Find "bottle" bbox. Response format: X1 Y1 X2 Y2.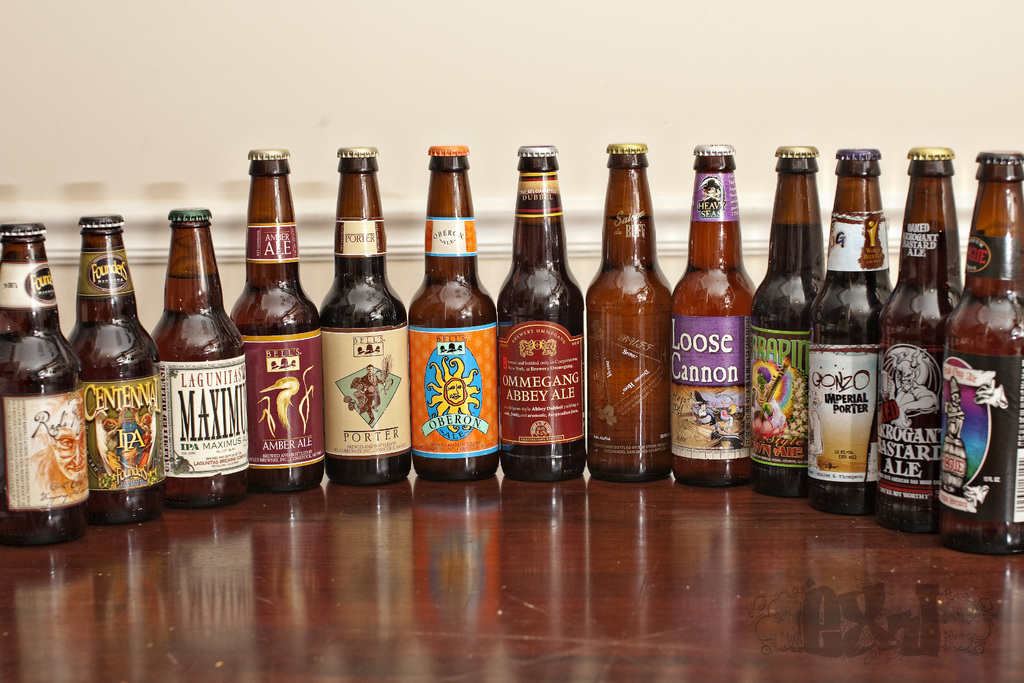
319 145 408 486.
